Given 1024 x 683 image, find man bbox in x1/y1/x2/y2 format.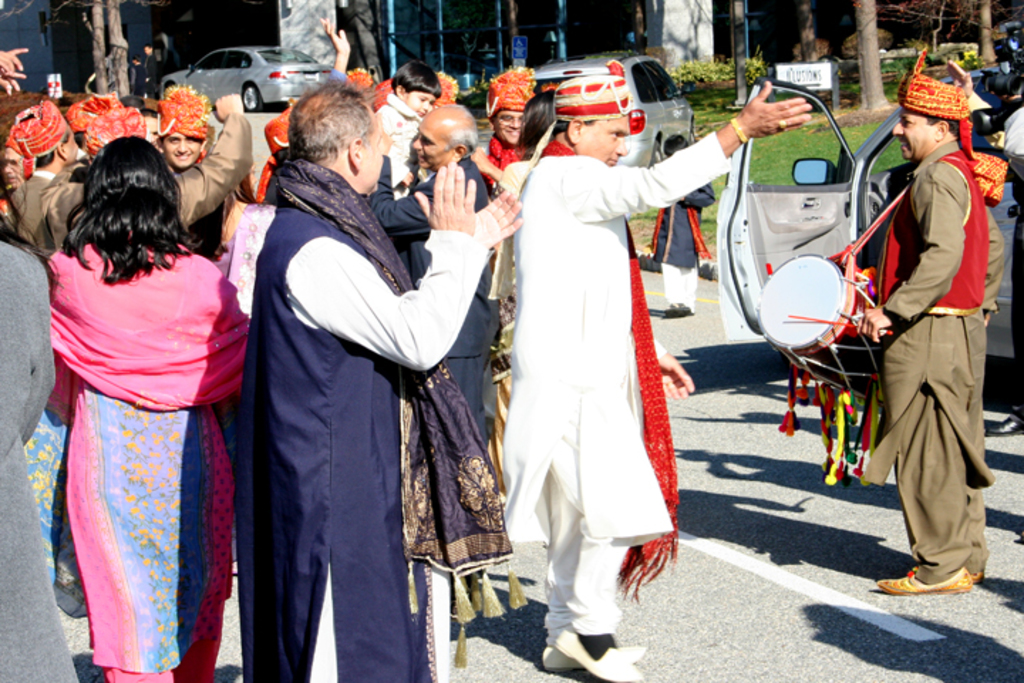
367/108/501/462.
